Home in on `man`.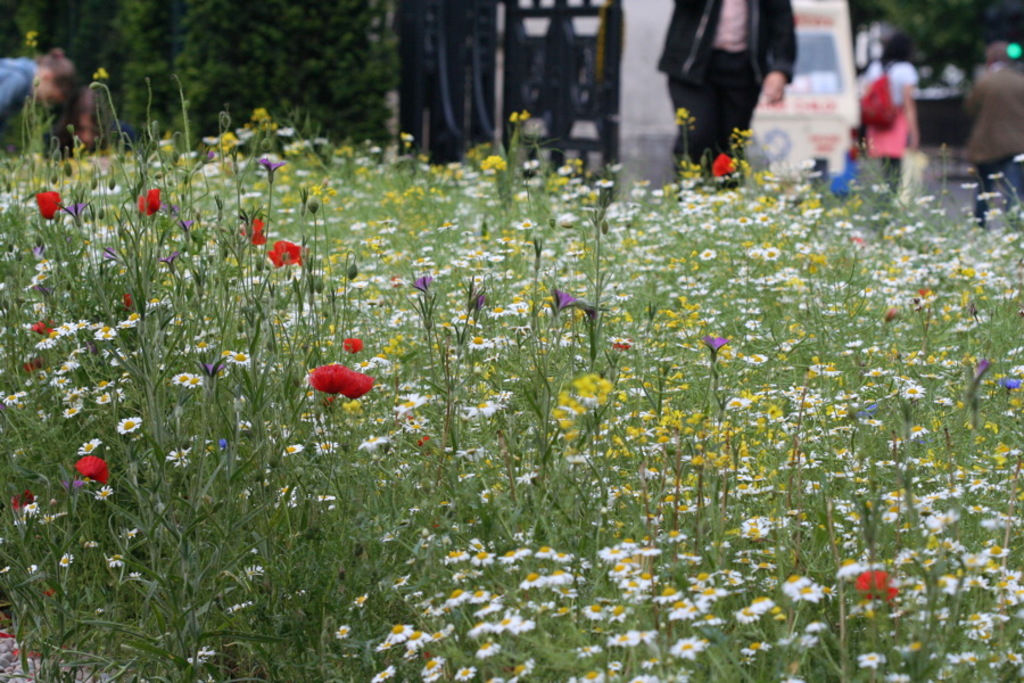
Homed in at l=0, t=18, r=60, b=165.
